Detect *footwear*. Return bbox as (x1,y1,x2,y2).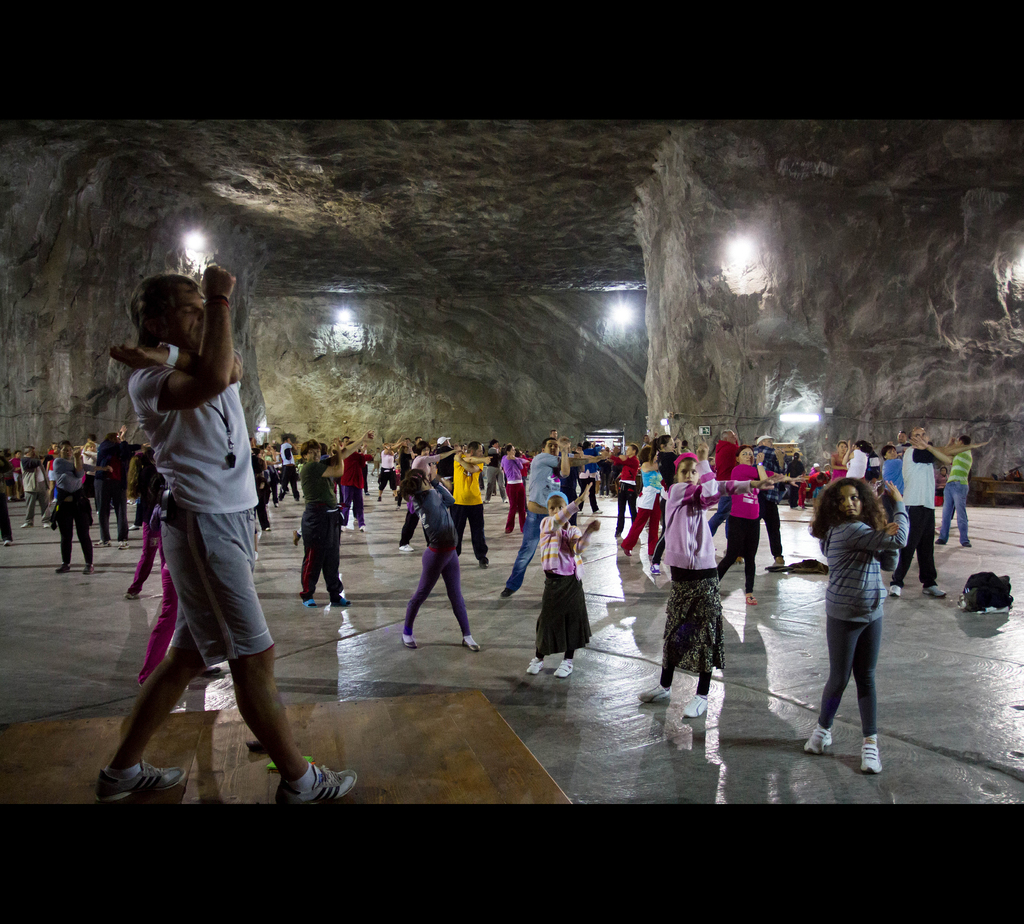
(623,550,628,557).
